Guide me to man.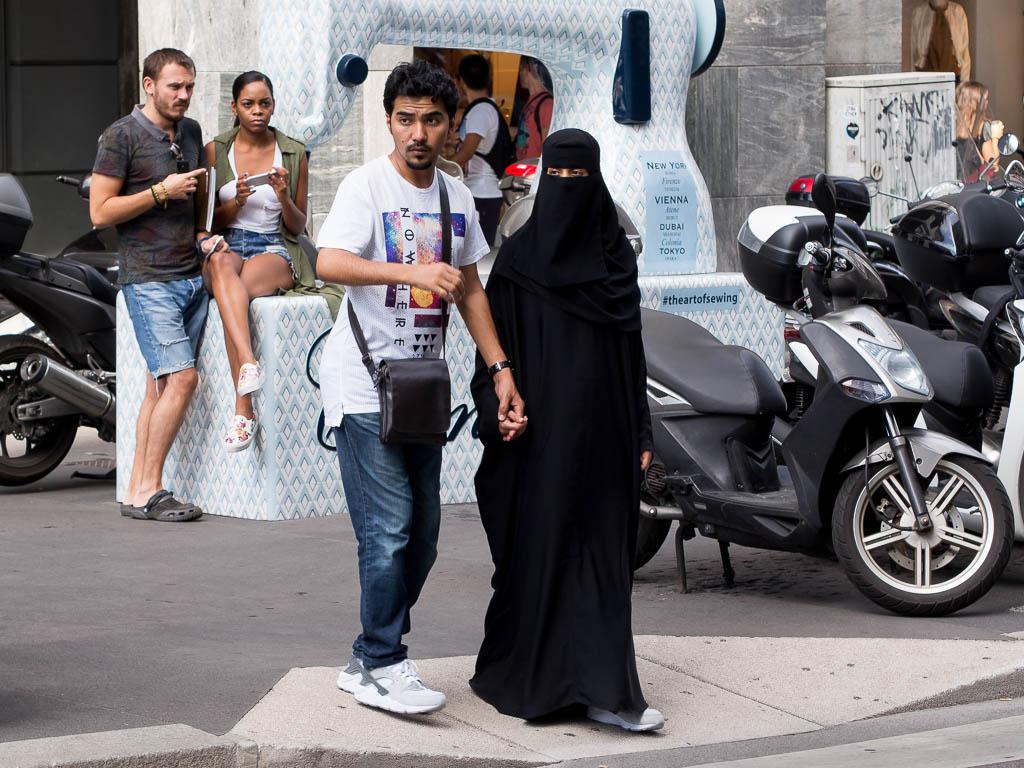
Guidance: Rect(318, 161, 486, 666).
